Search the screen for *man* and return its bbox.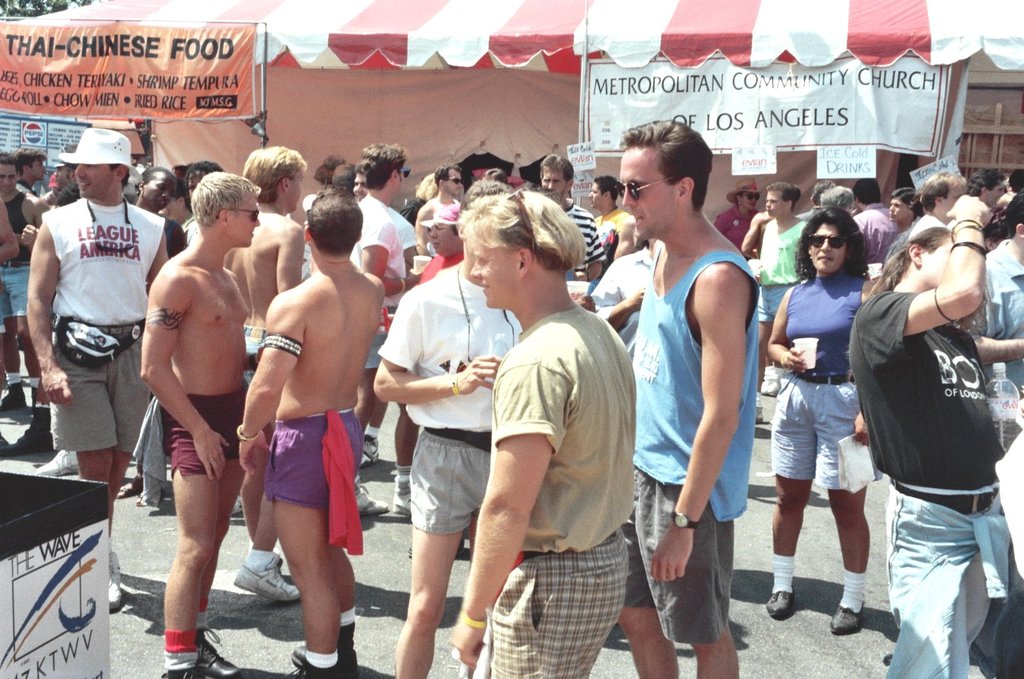
Found: (0, 151, 50, 411).
